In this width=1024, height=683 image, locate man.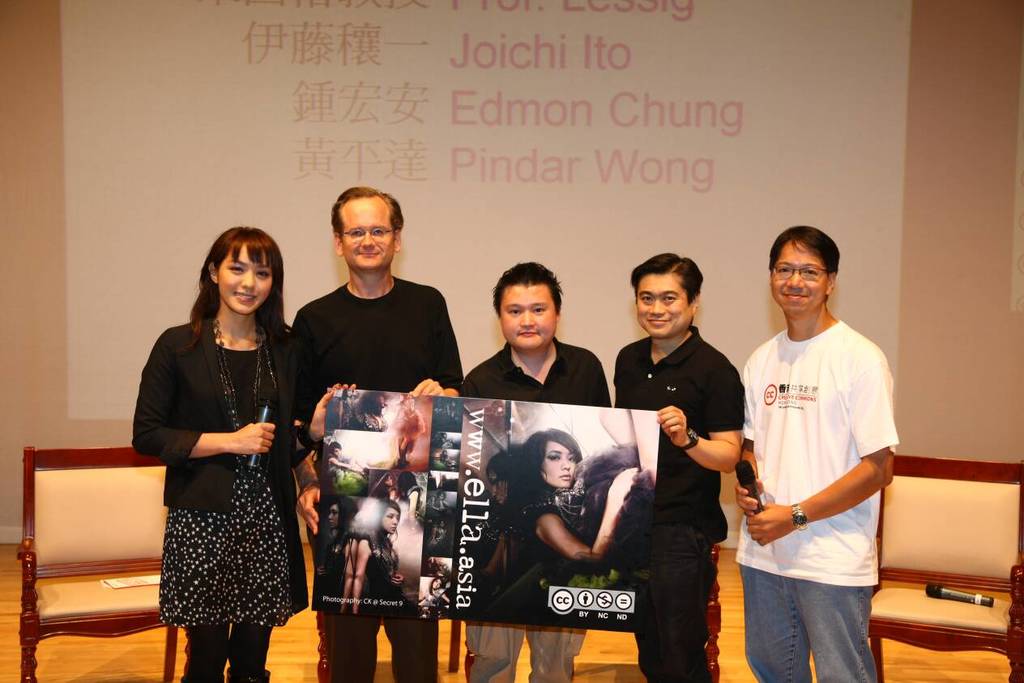
Bounding box: 456, 257, 617, 682.
